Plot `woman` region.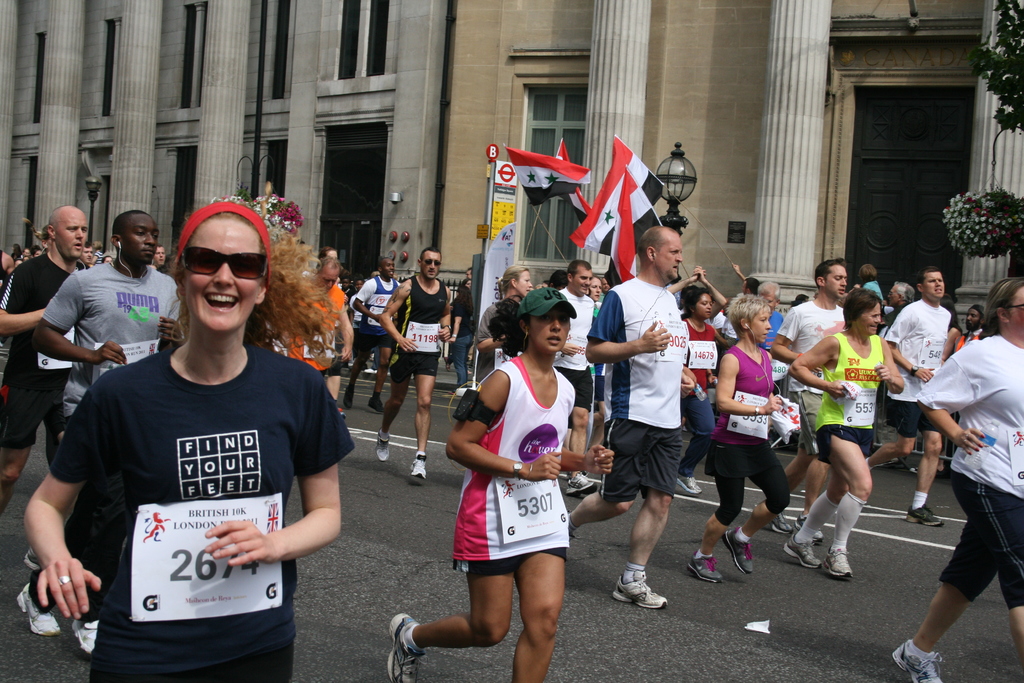
Plotted at pyautogui.locateOnScreen(19, 187, 363, 680).
